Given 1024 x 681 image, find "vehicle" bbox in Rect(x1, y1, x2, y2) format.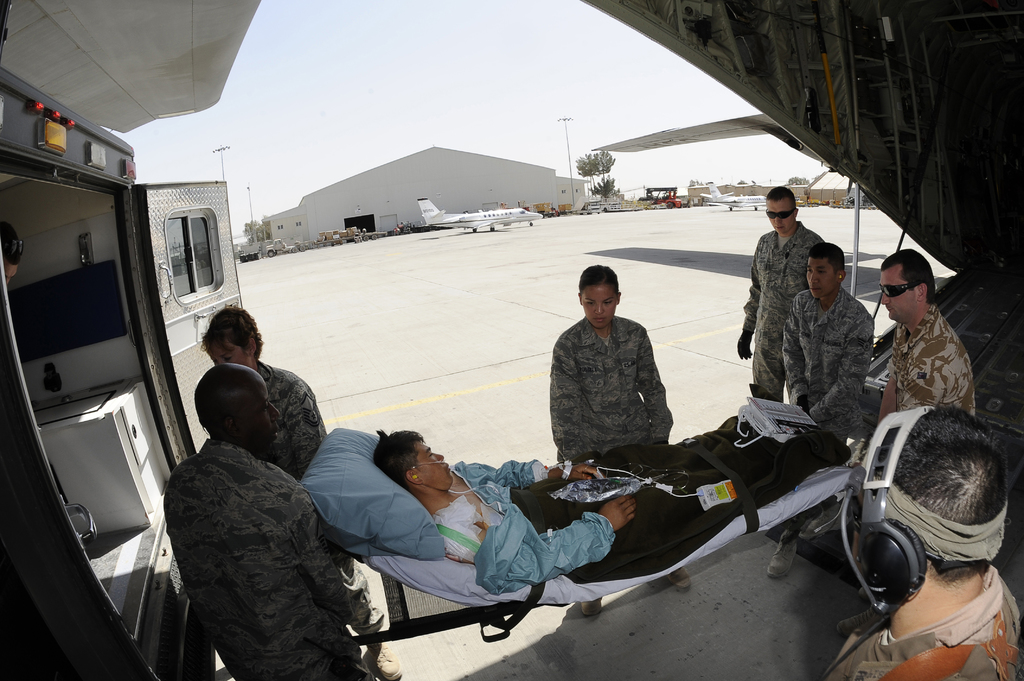
Rect(577, 0, 1023, 518).
